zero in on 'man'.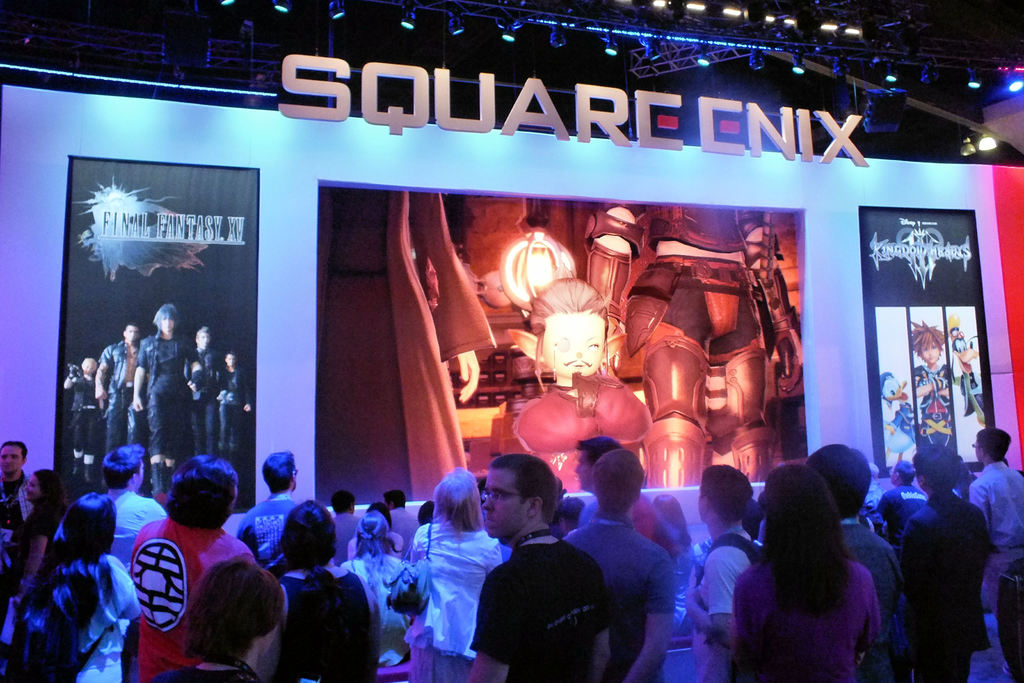
Zeroed in: x1=94 y1=327 x2=144 y2=451.
